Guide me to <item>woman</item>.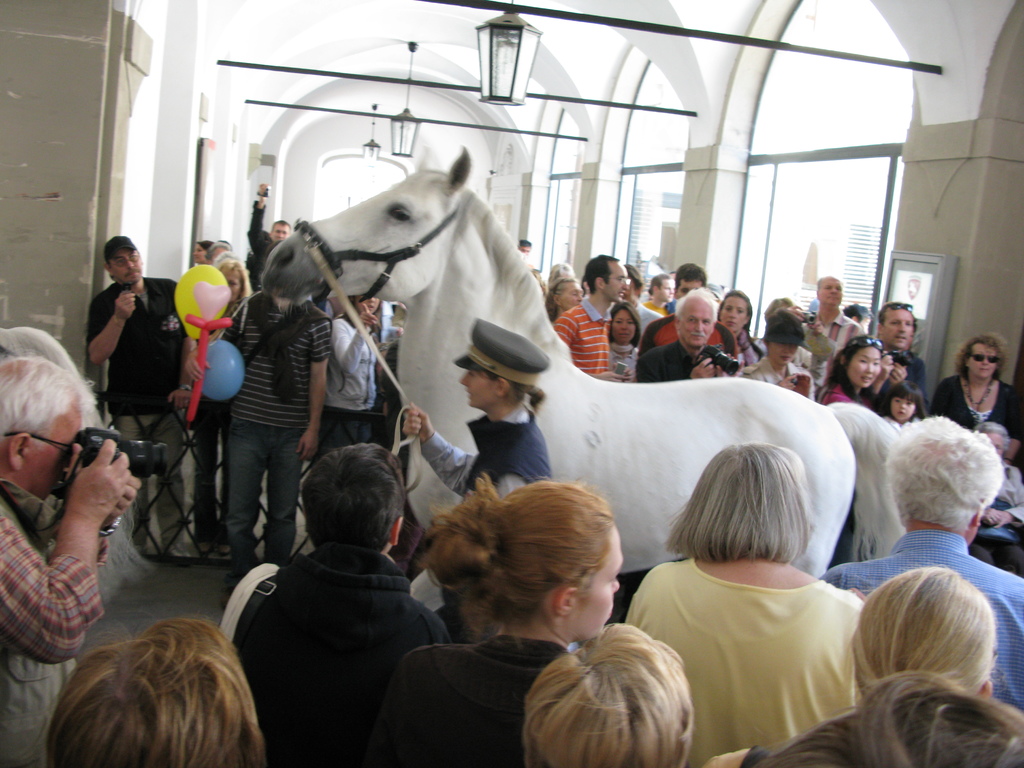
Guidance: box=[604, 419, 911, 750].
